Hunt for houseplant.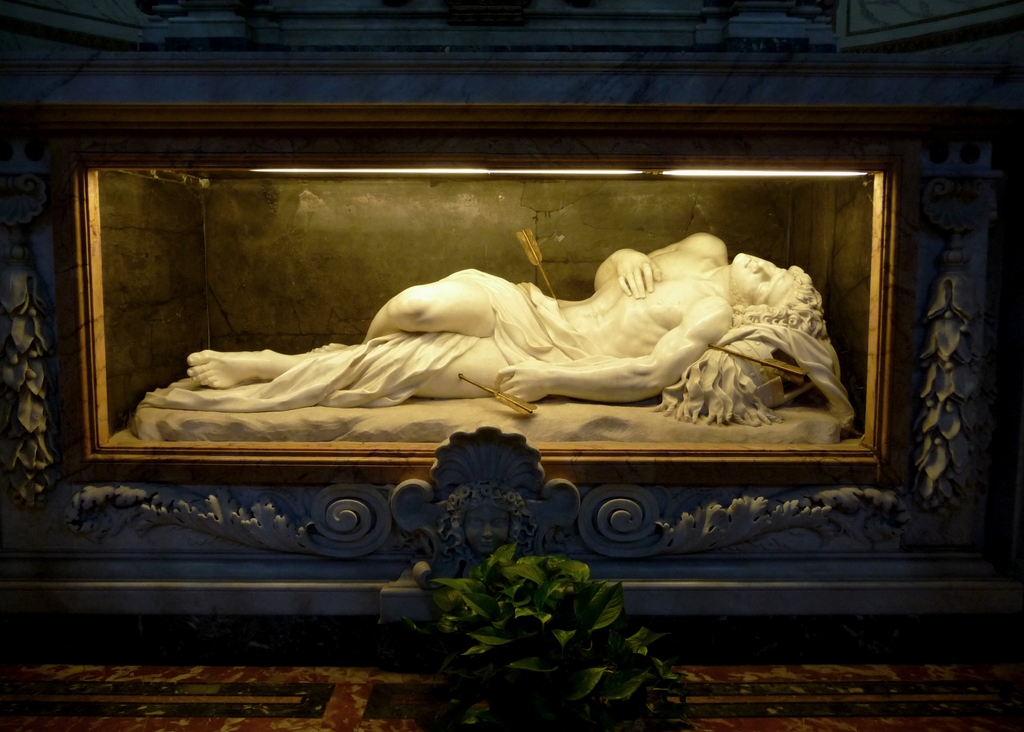
Hunted down at box(387, 533, 724, 721).
